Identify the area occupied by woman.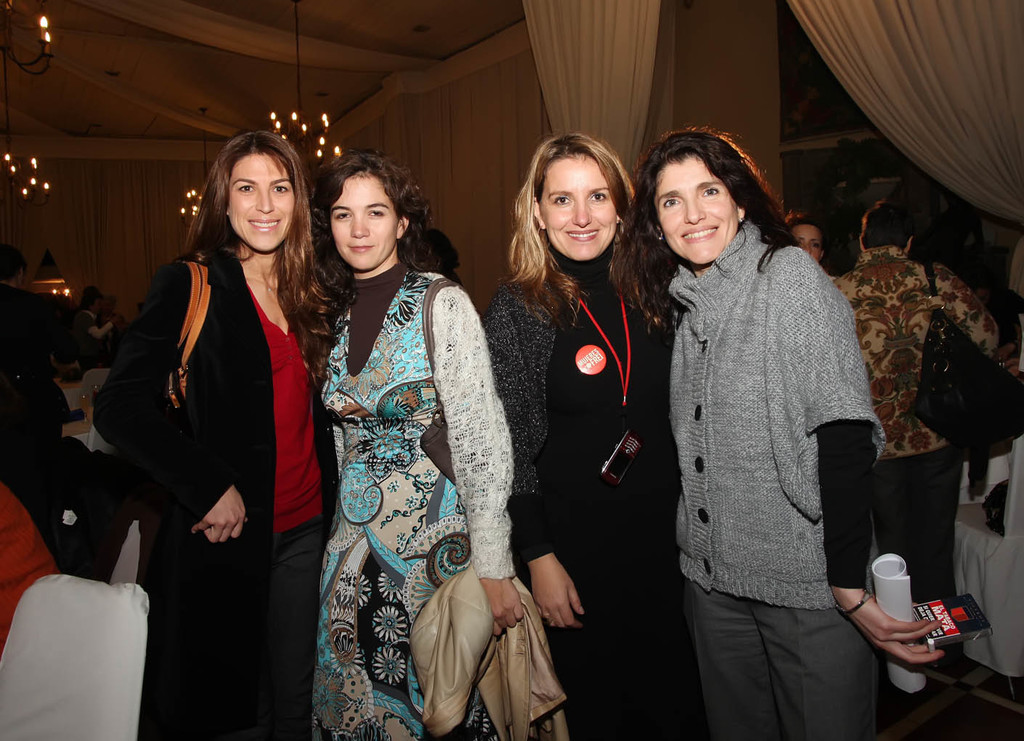
Area: 88:130:346:740.
